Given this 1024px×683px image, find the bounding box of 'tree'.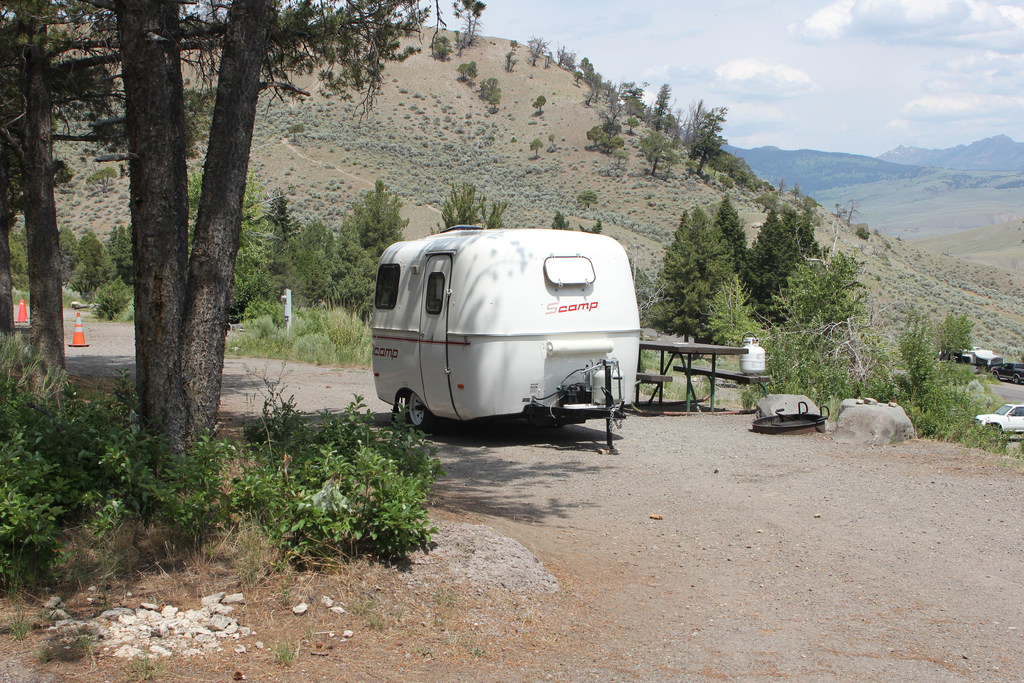
[left=310, top=179, right=408, bottom=316].
